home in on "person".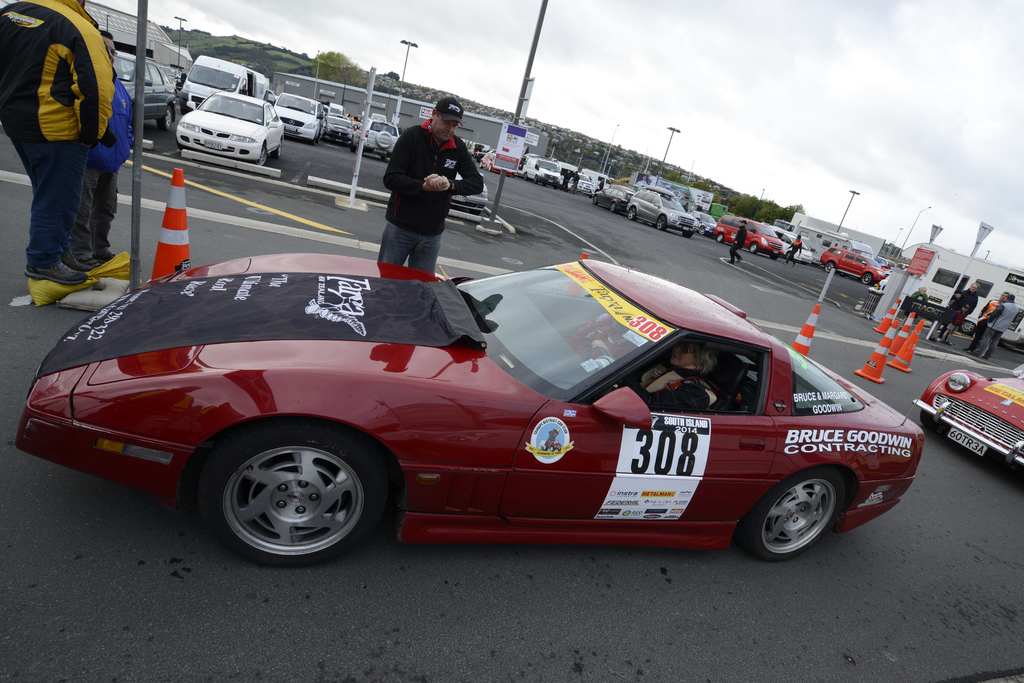
Homed in at 95 28 134 259.
